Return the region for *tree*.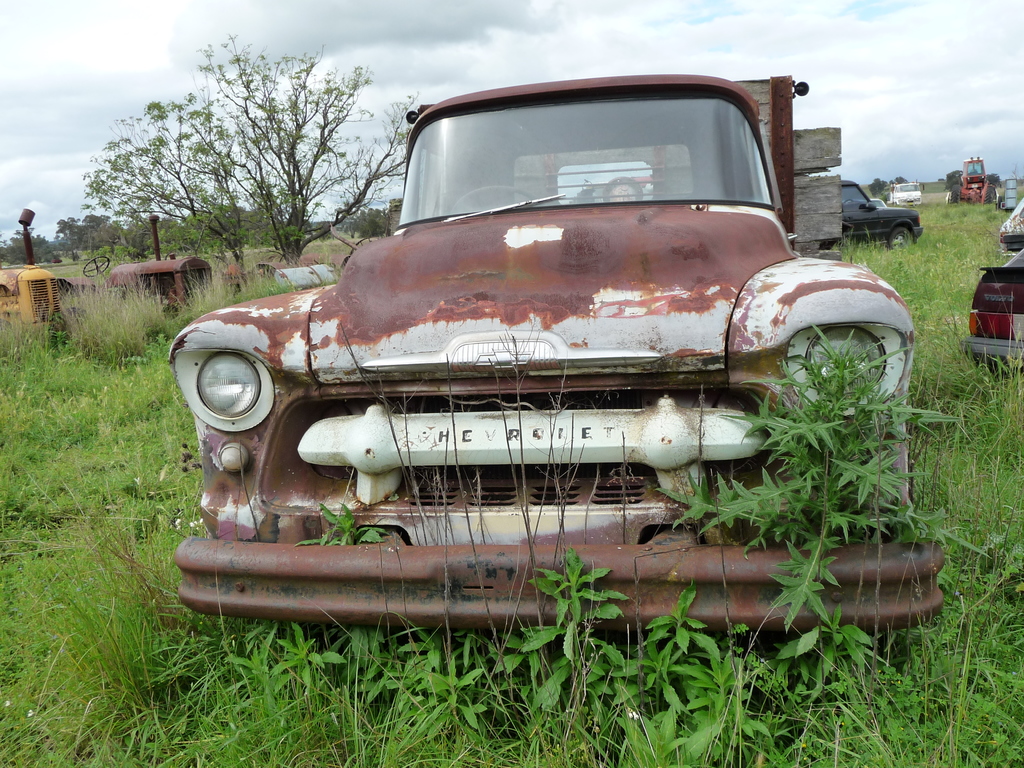
box=[867, 176, 890, 200].
